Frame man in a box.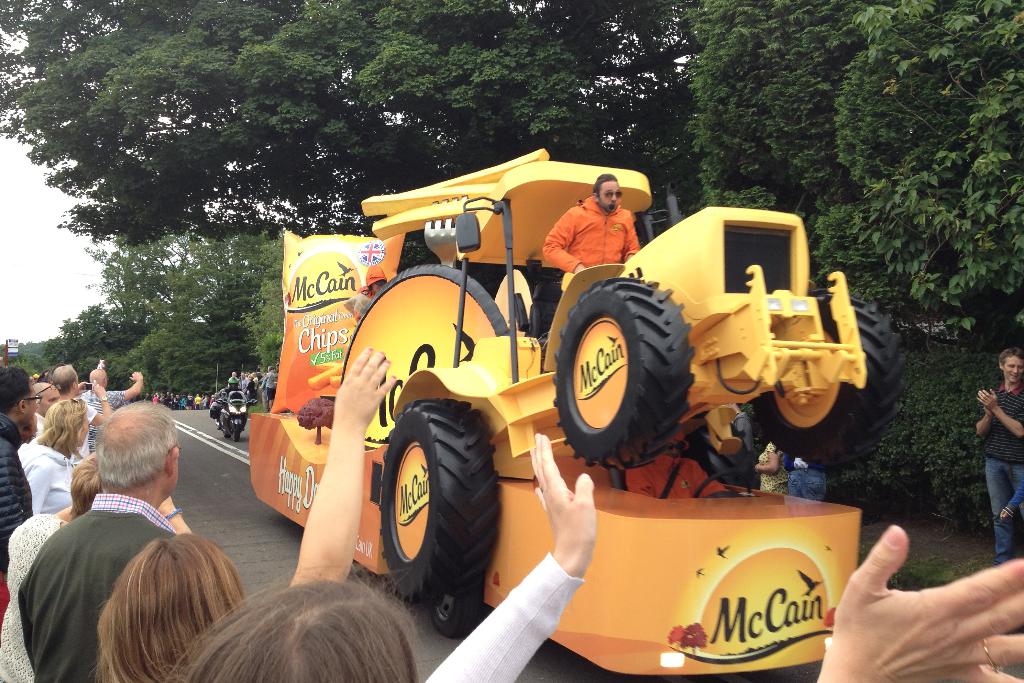
[0,362,44,646].
